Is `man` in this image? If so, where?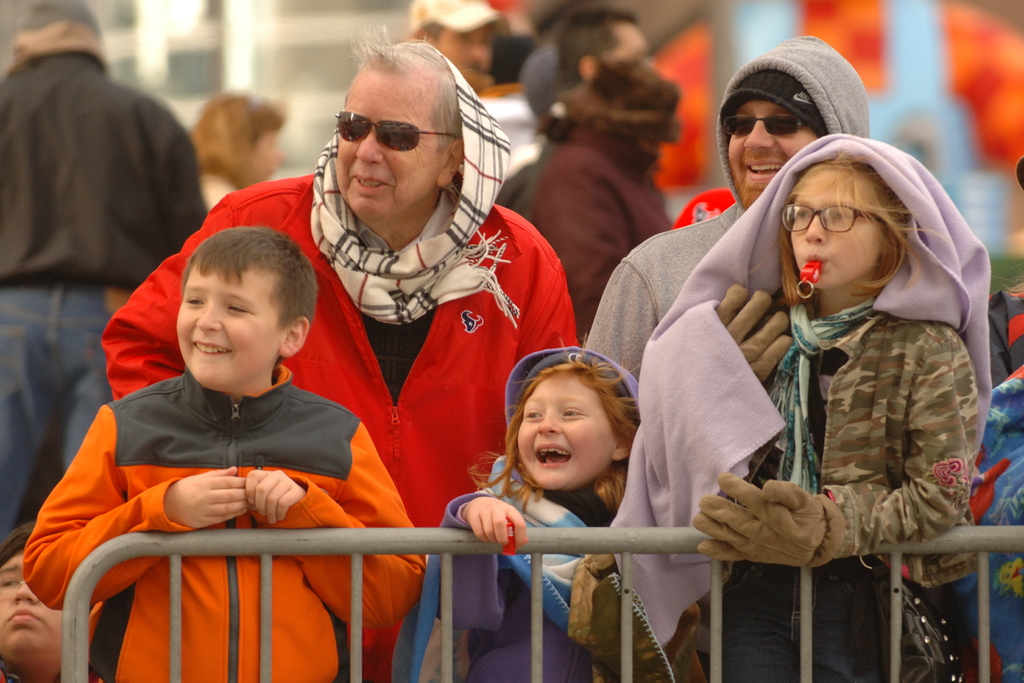
Yes, at 410:0:496:73.
